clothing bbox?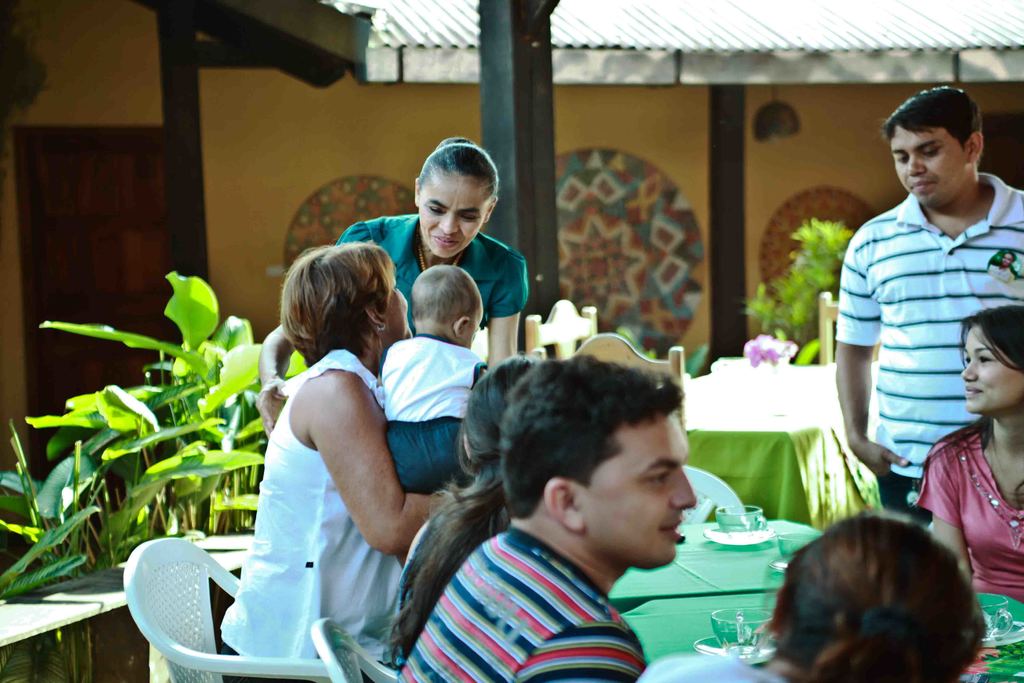
rect(388, 515, 436, 671)
